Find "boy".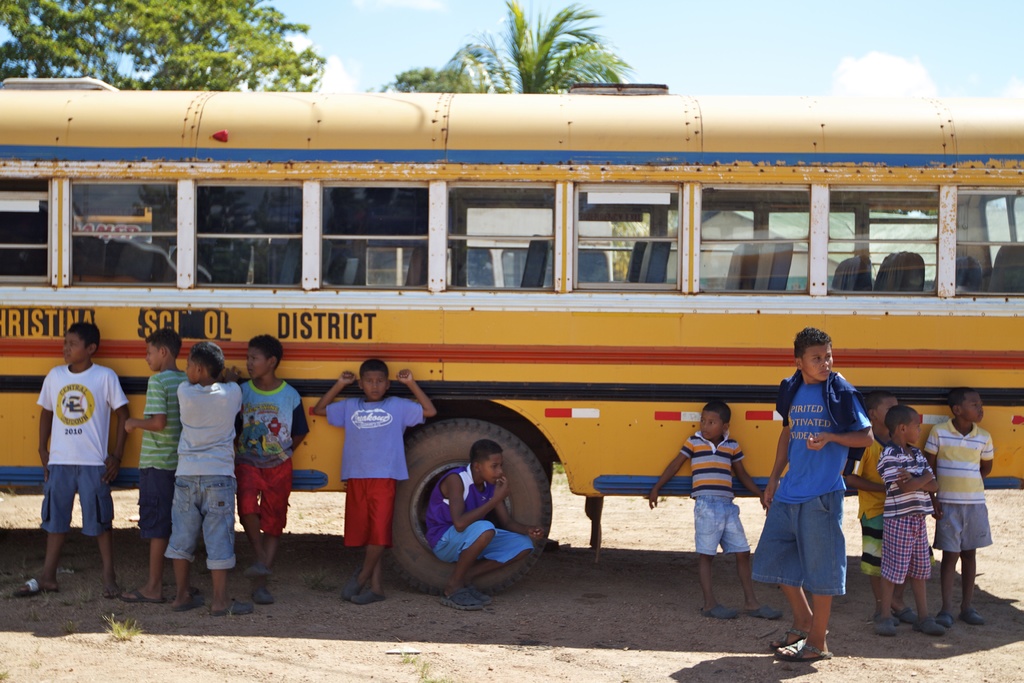
869,406,946,639.
